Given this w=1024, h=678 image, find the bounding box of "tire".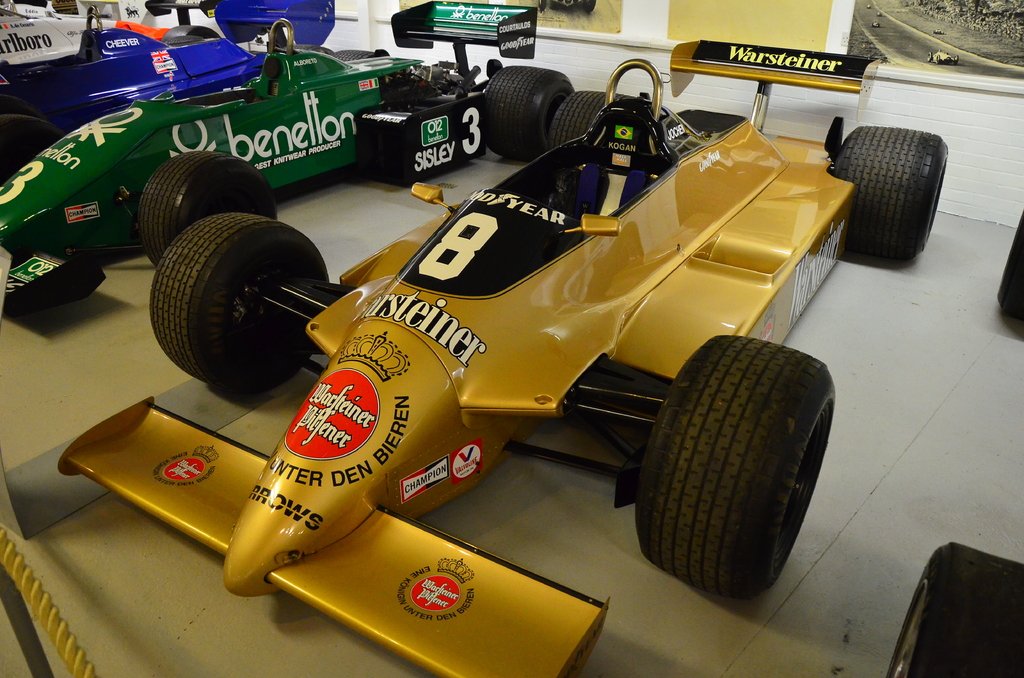
[left=145, top=206, right=334, bottom=402].
